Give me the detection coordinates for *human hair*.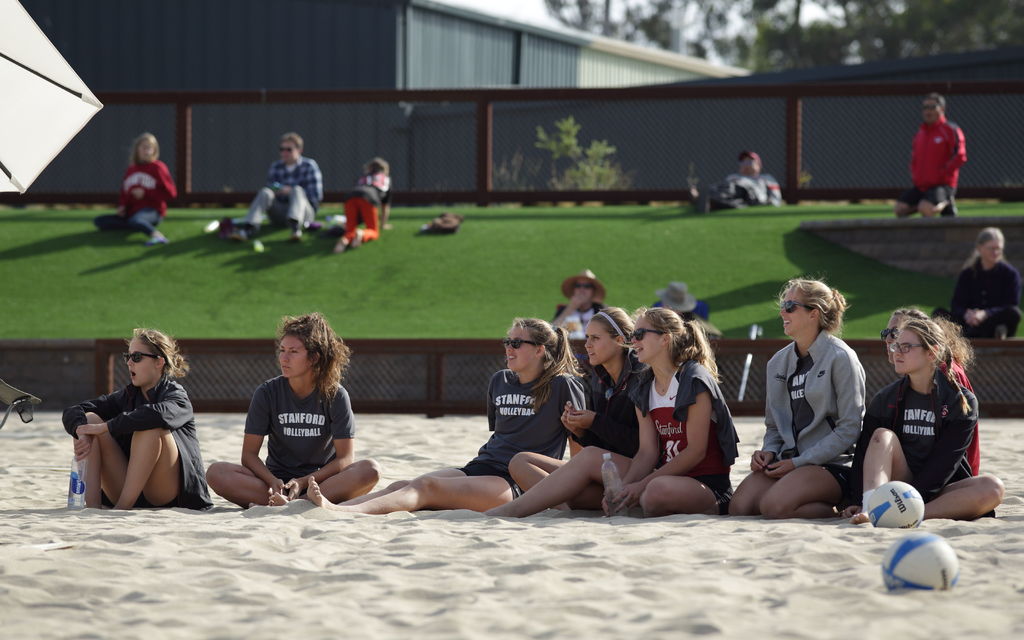
bbox=(922, 91, 949, 116).
